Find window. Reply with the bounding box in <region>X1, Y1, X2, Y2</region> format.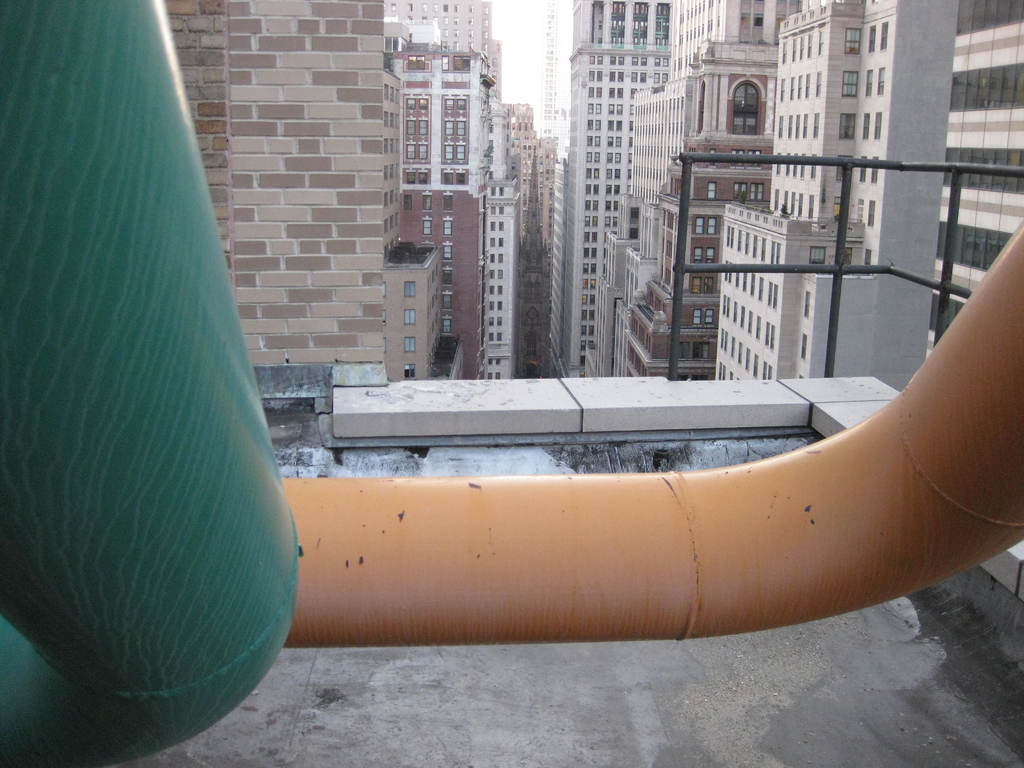
<region>418, 143, 425, 159</region>.
